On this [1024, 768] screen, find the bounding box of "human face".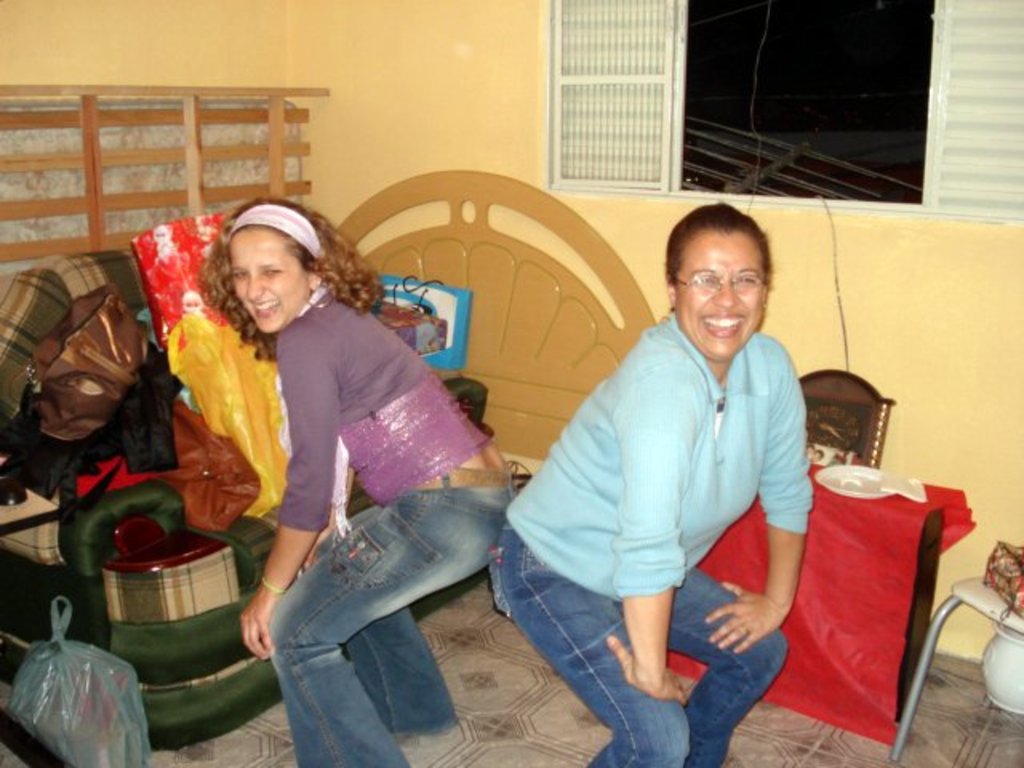
Bounding box: box(677, 230, 765, 358).
